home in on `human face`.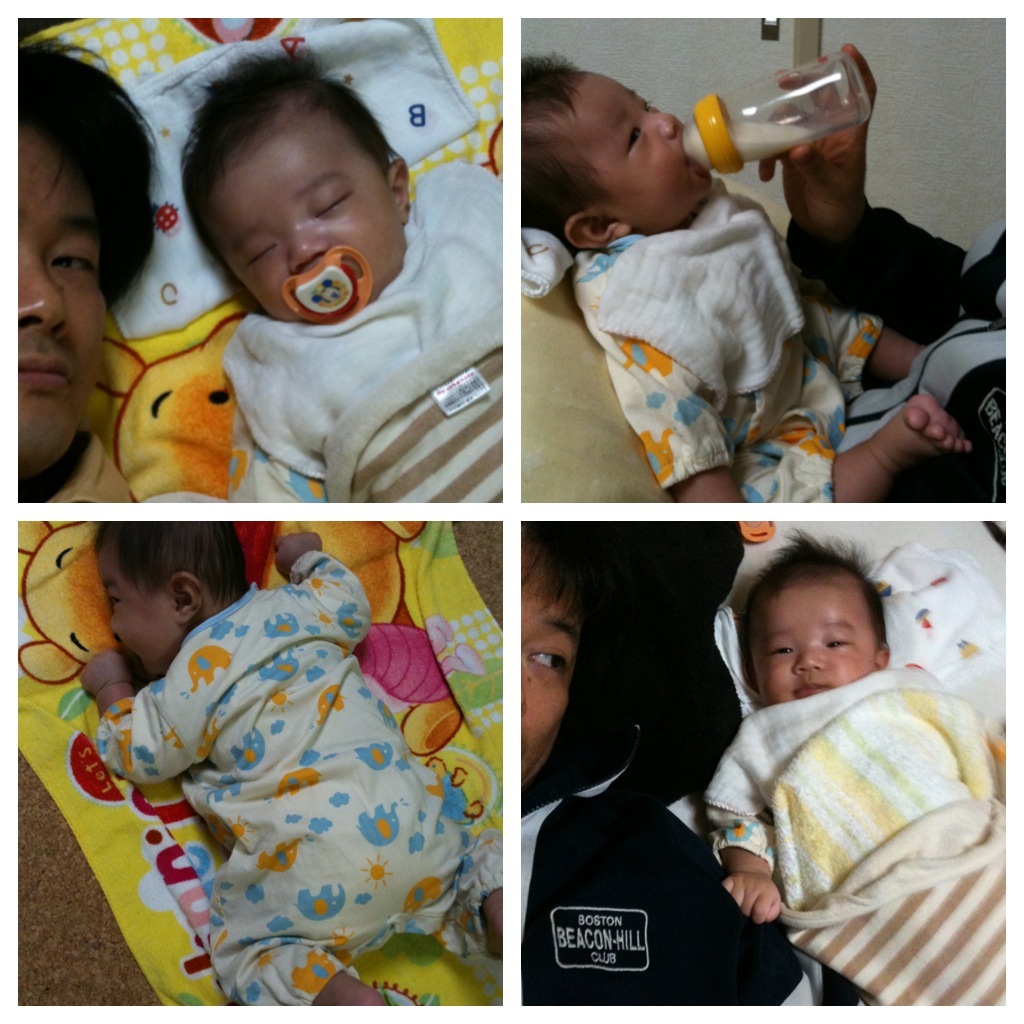
Homed in at rect(18, 142, 107, 462).
